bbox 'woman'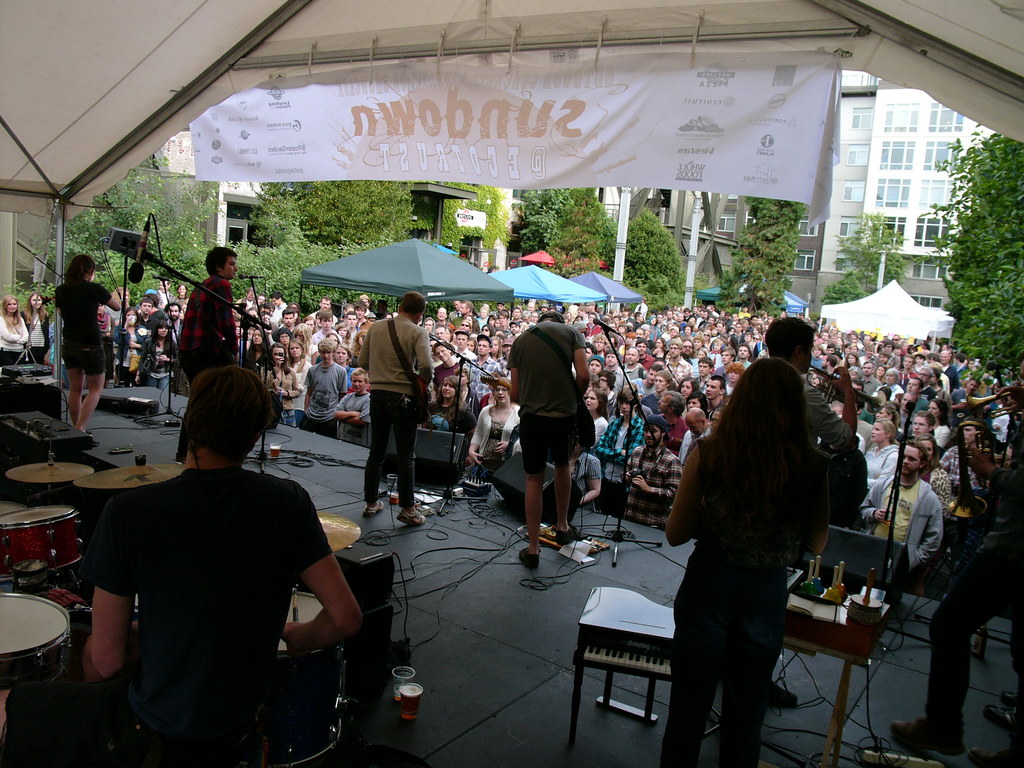
bbox=[140, 315, 179, 390]
